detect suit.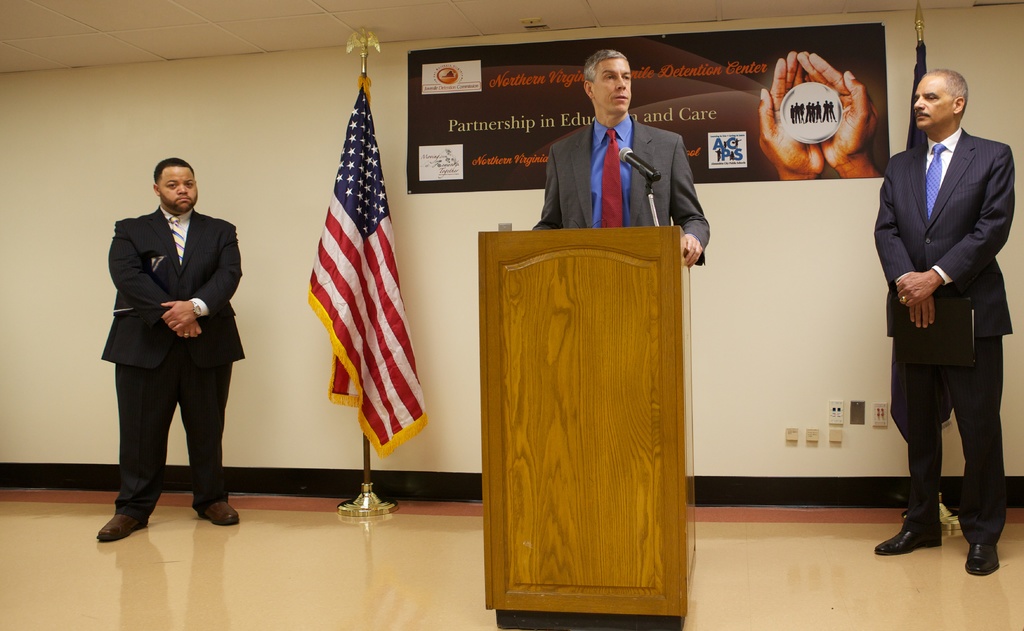
Detected at (left=104, top=149, right=238, bottom=549).
